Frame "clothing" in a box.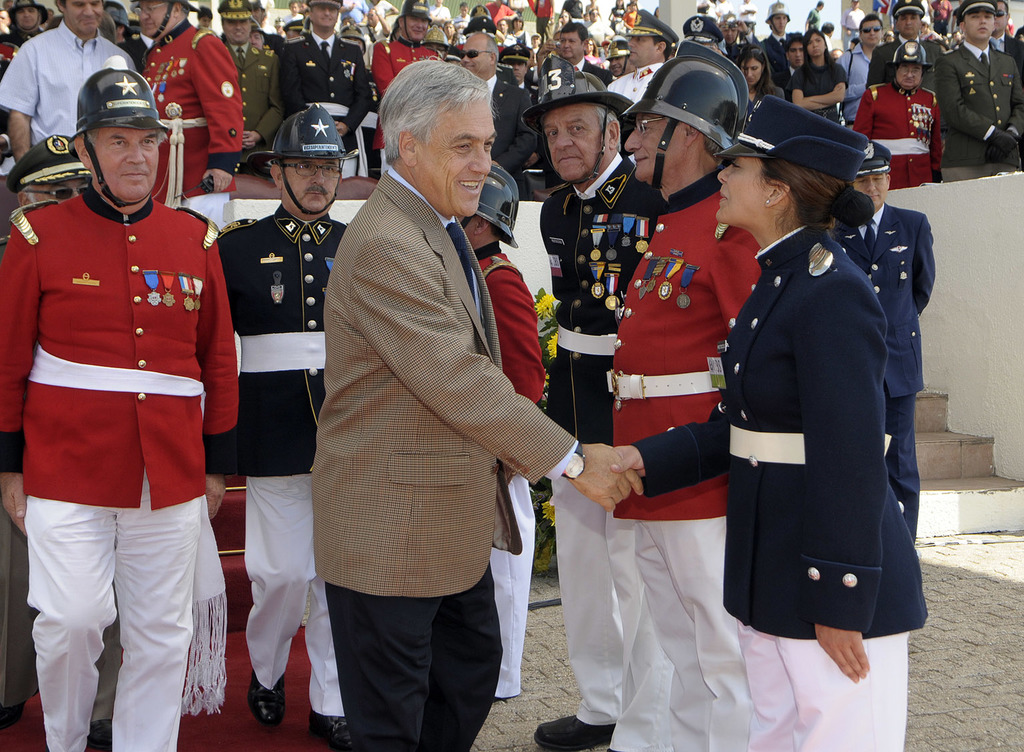
crop(783, 60, 849, 118).
